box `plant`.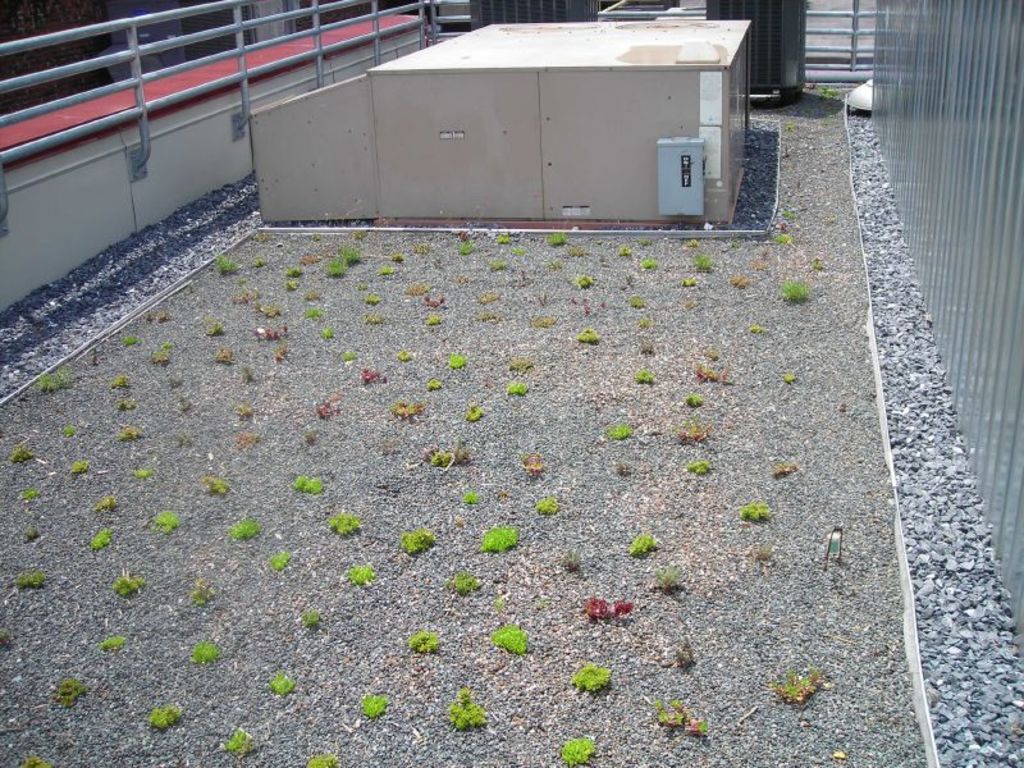
{"left": 9, "top": 444, "right": 32, "bottom": 465}.
